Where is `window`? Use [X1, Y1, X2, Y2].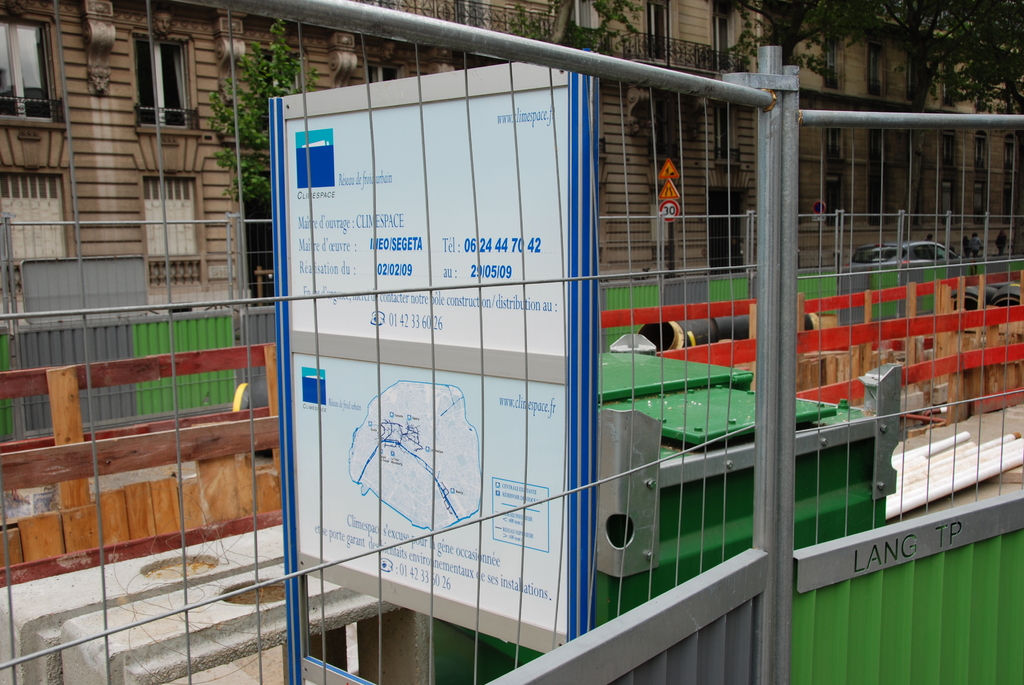
[825, 175, 845, 221].
